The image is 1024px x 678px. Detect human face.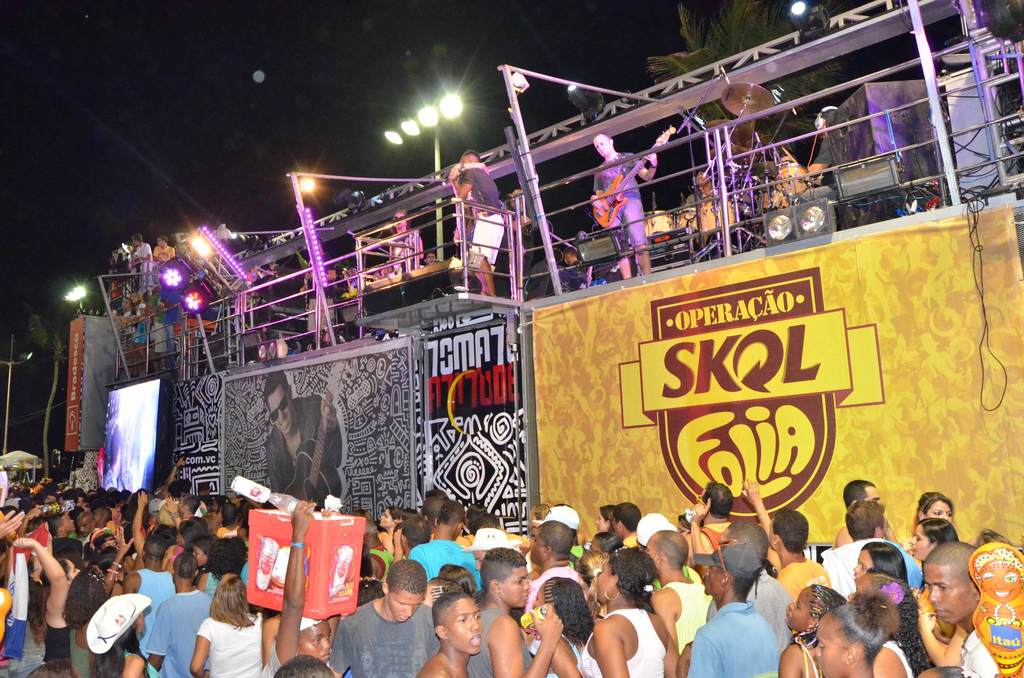
Detection: x1=444, y1=595, x2=483, y2=654.
